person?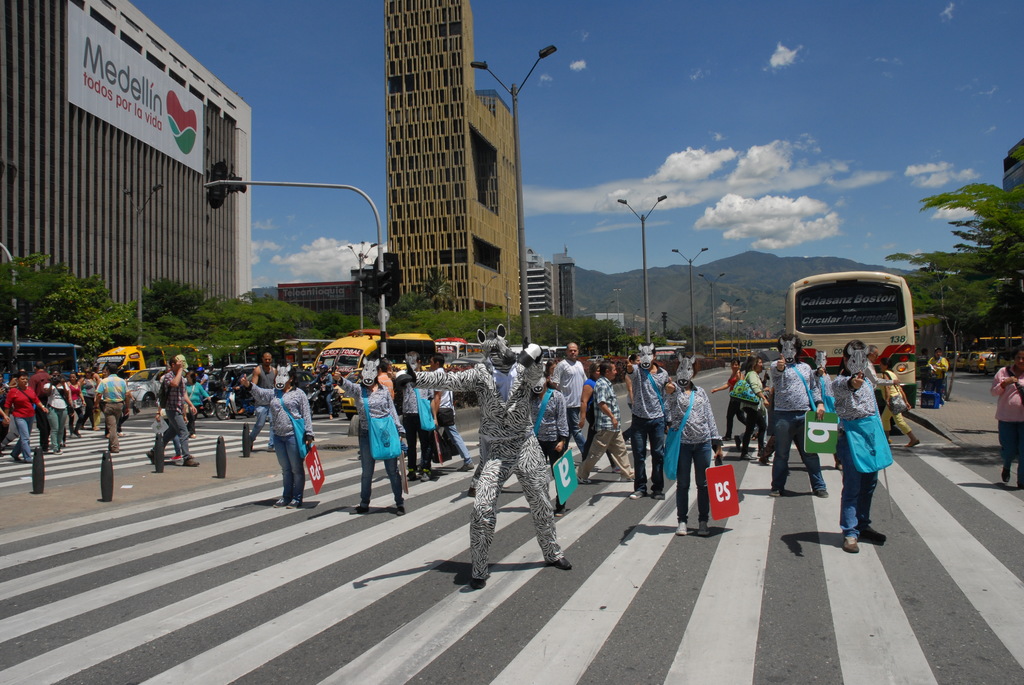
574/362/635/483
